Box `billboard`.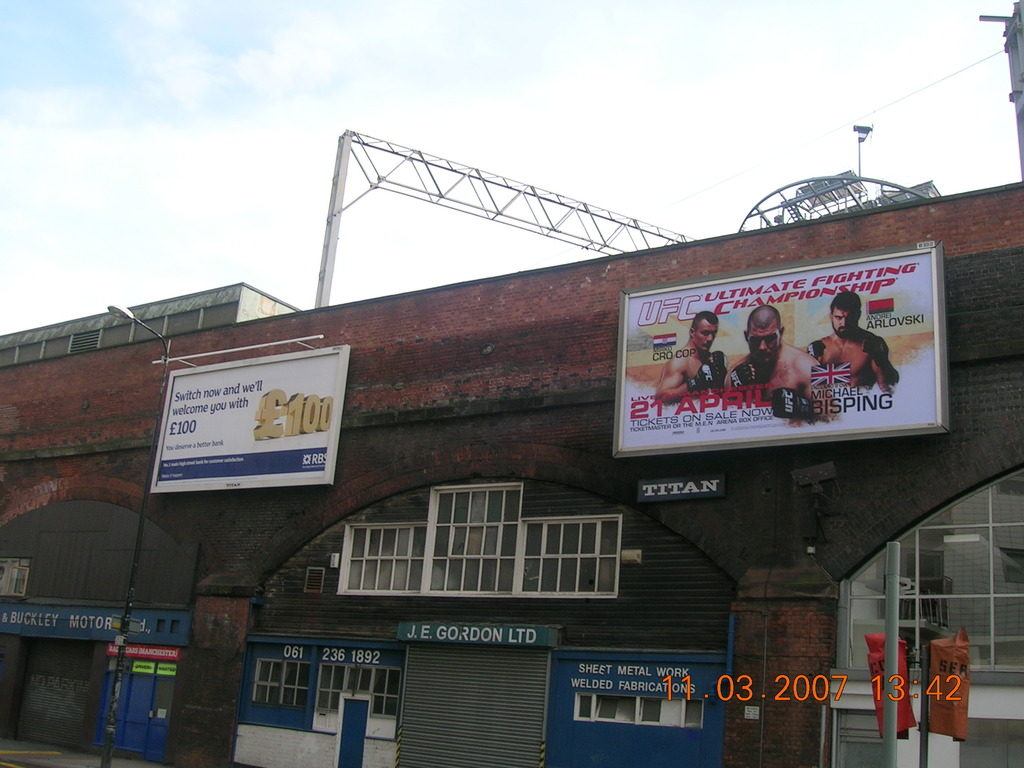
<bbox>399, 621, 551, 648</bbox>.
